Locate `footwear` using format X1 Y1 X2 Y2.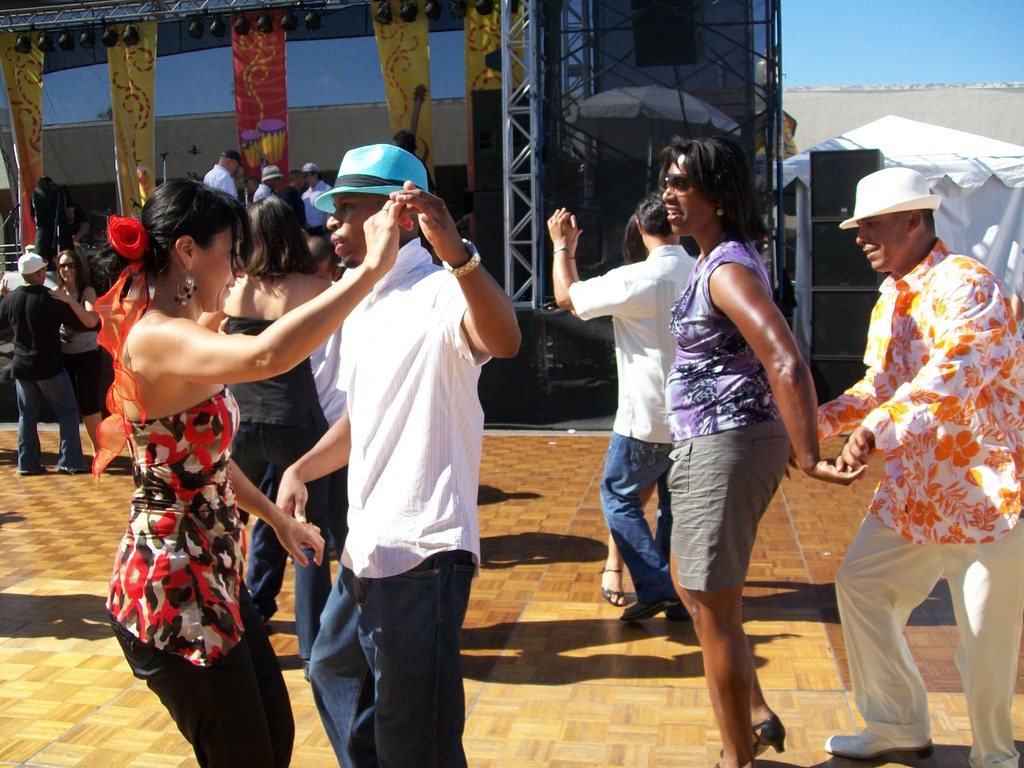
825 725 936 767.
